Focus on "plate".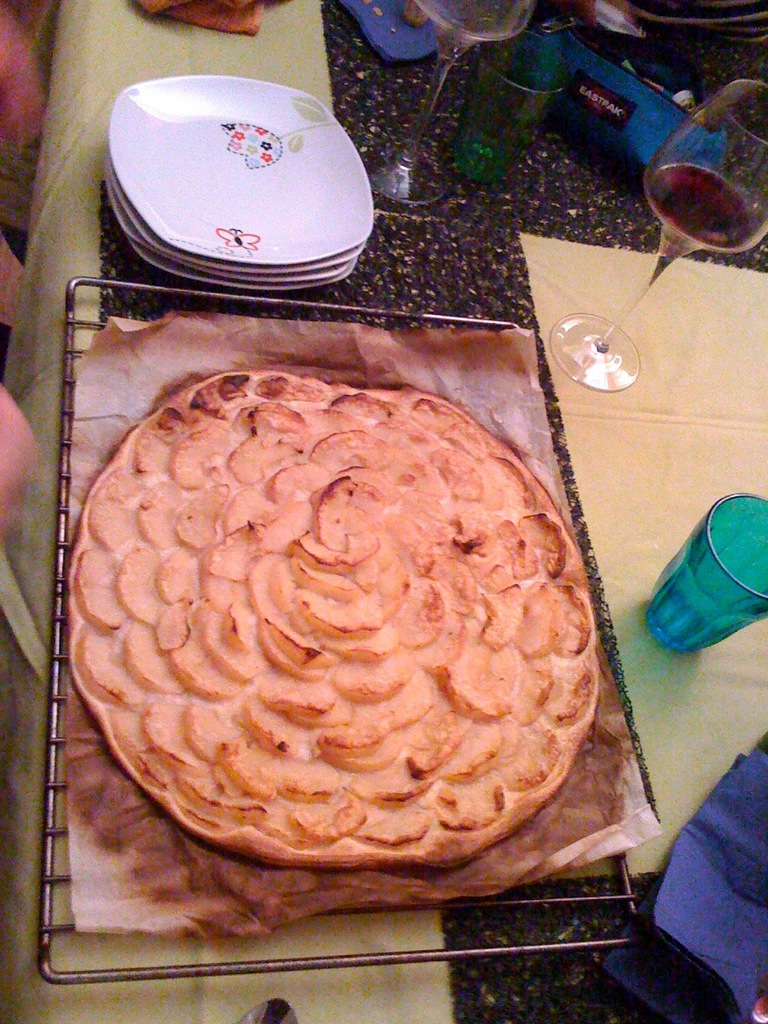
Focused at 88,60,378,270.
